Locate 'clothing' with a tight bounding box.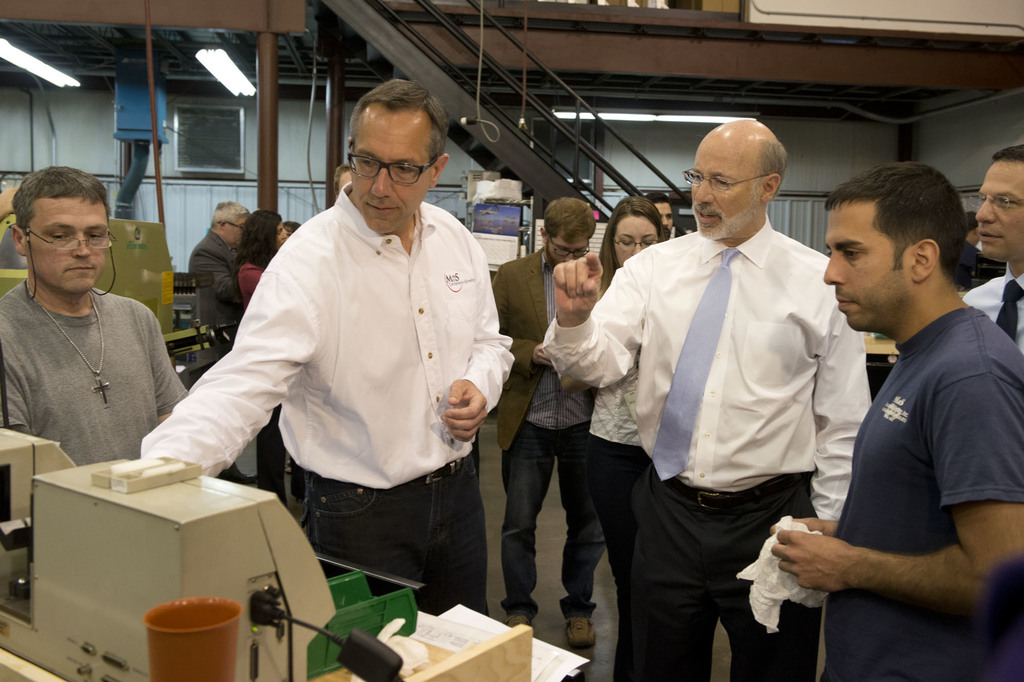
pyautogui.locateOnScreen(814, 309, 1023, 681).
